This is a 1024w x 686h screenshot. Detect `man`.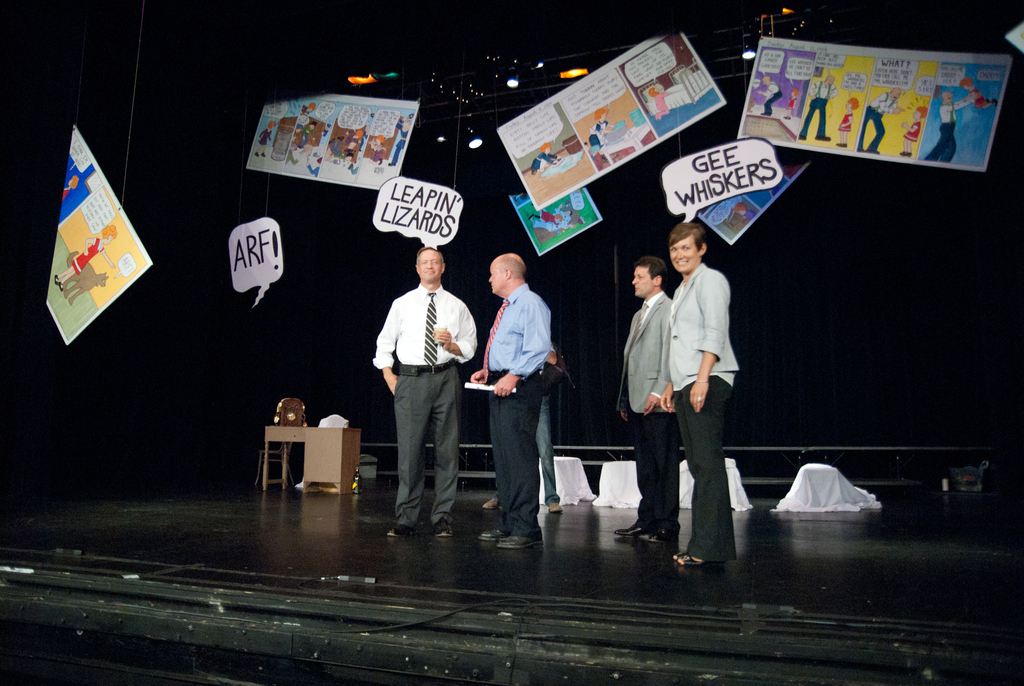
box=[665, 224, 734, 568].
